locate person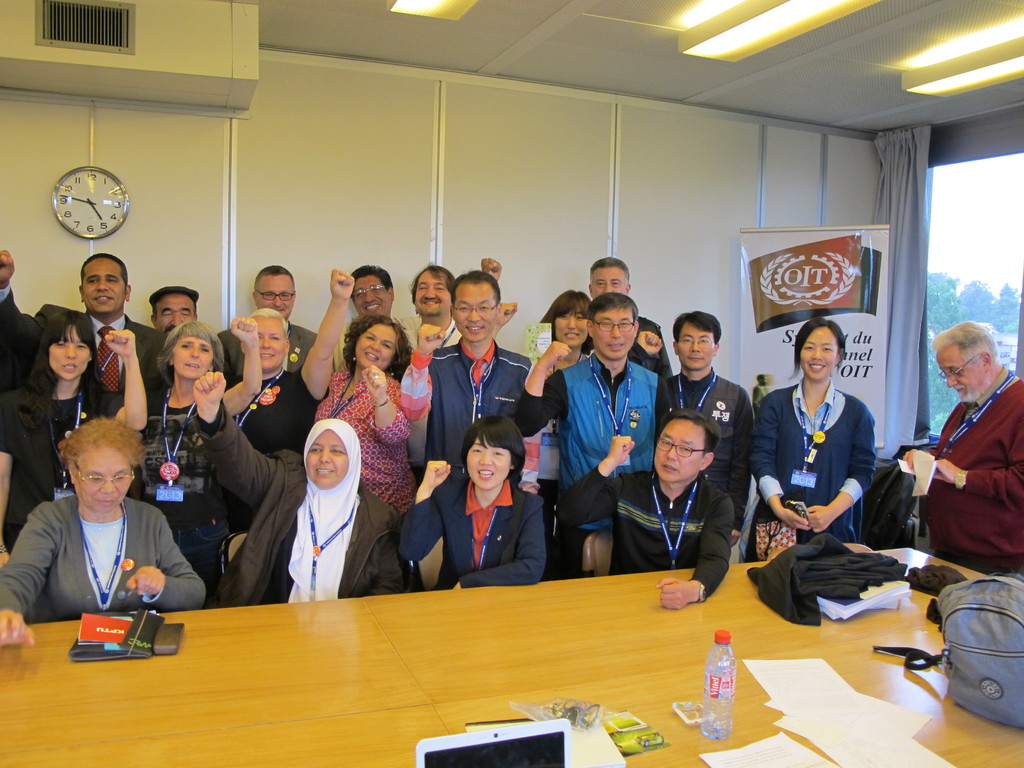
<box>401,260,504,487</box>
